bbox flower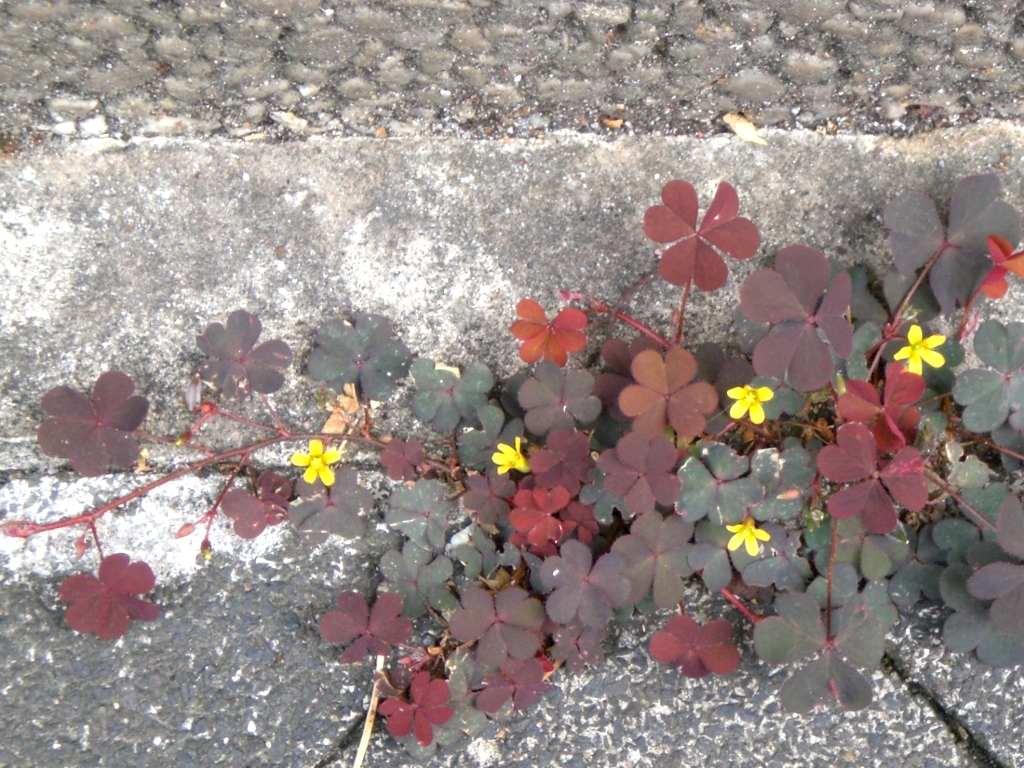
[left=891, top=323, right=950, bottom=378]
